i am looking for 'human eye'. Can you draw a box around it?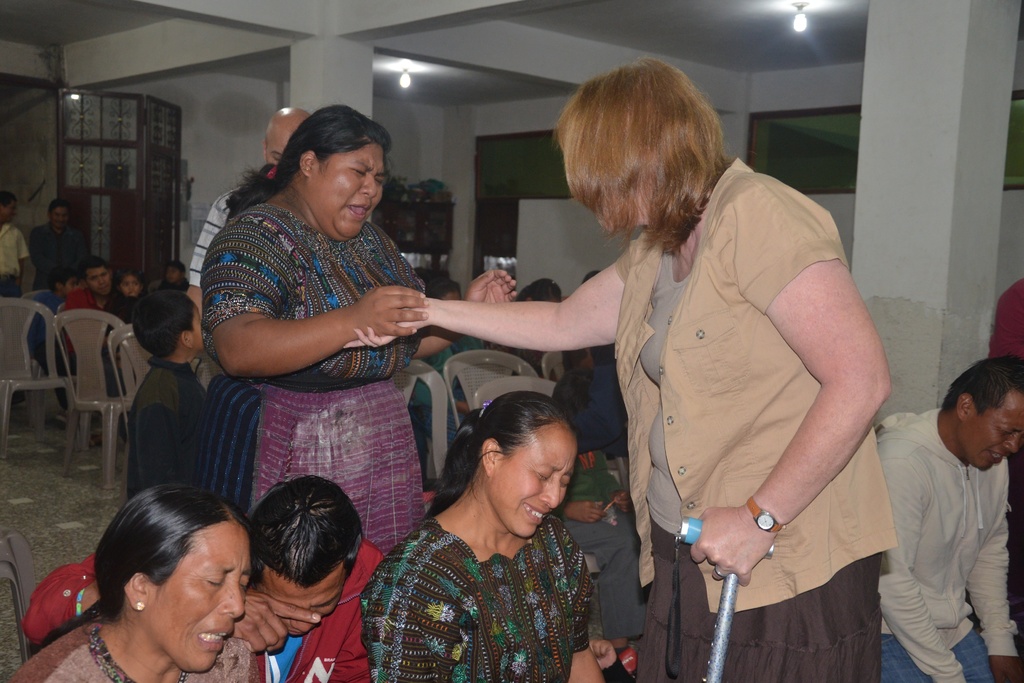
Sure, the bounding box is x1=558, y1=475, x2=572, y2=491.
